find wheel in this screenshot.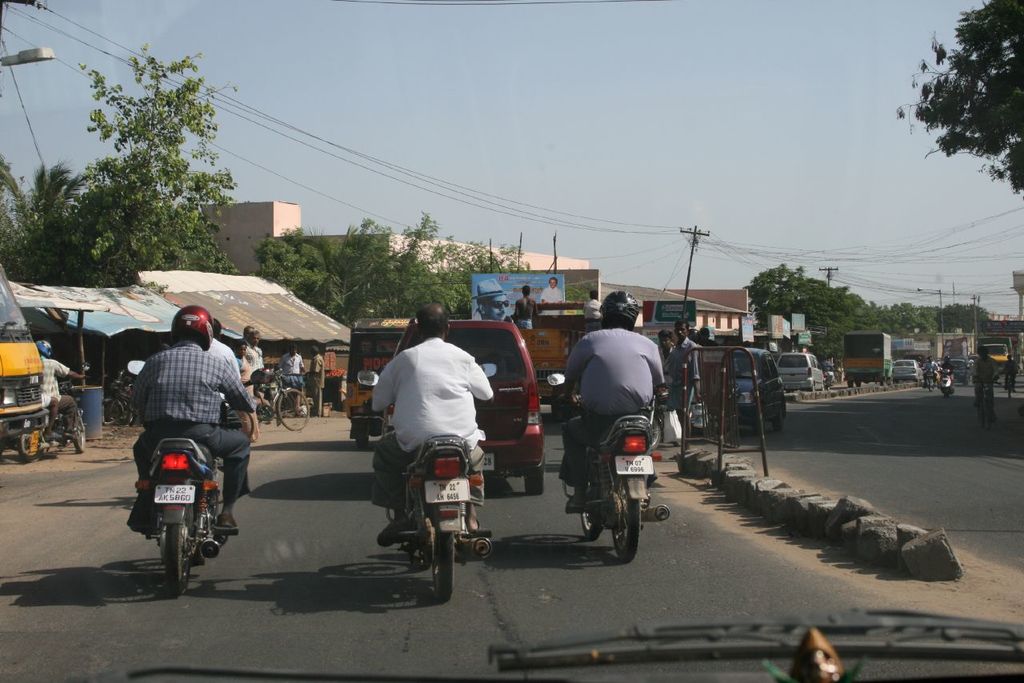
The bounding box for wheel is (165, 515, 193, 593).
